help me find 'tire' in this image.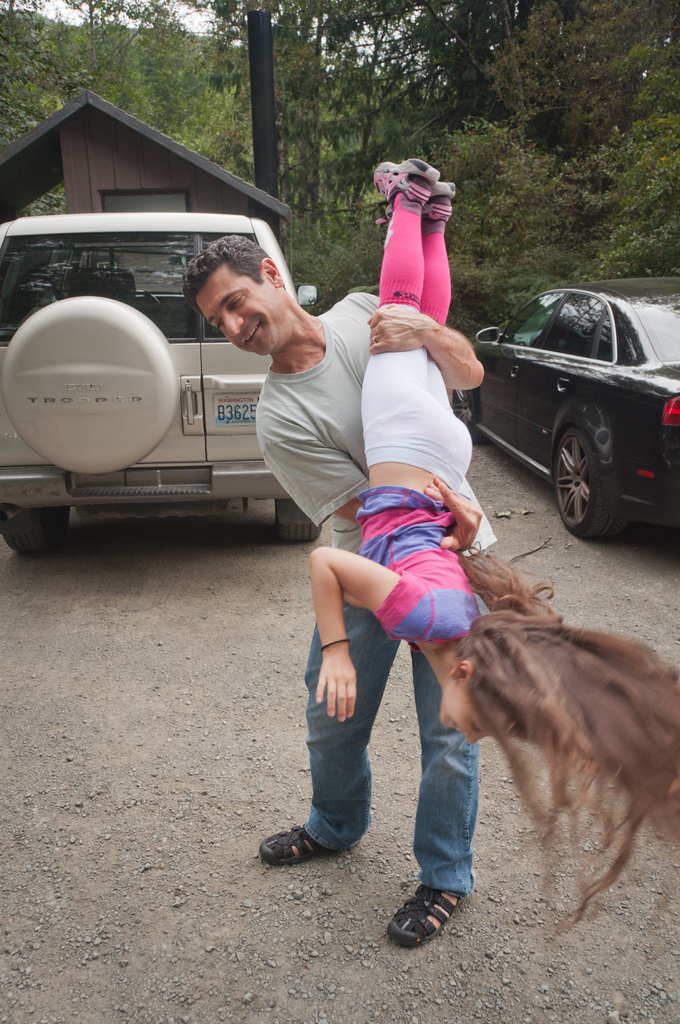
Found it: {"x1": 2, "y1": 502, "x2": 72, "y2": 557}.
